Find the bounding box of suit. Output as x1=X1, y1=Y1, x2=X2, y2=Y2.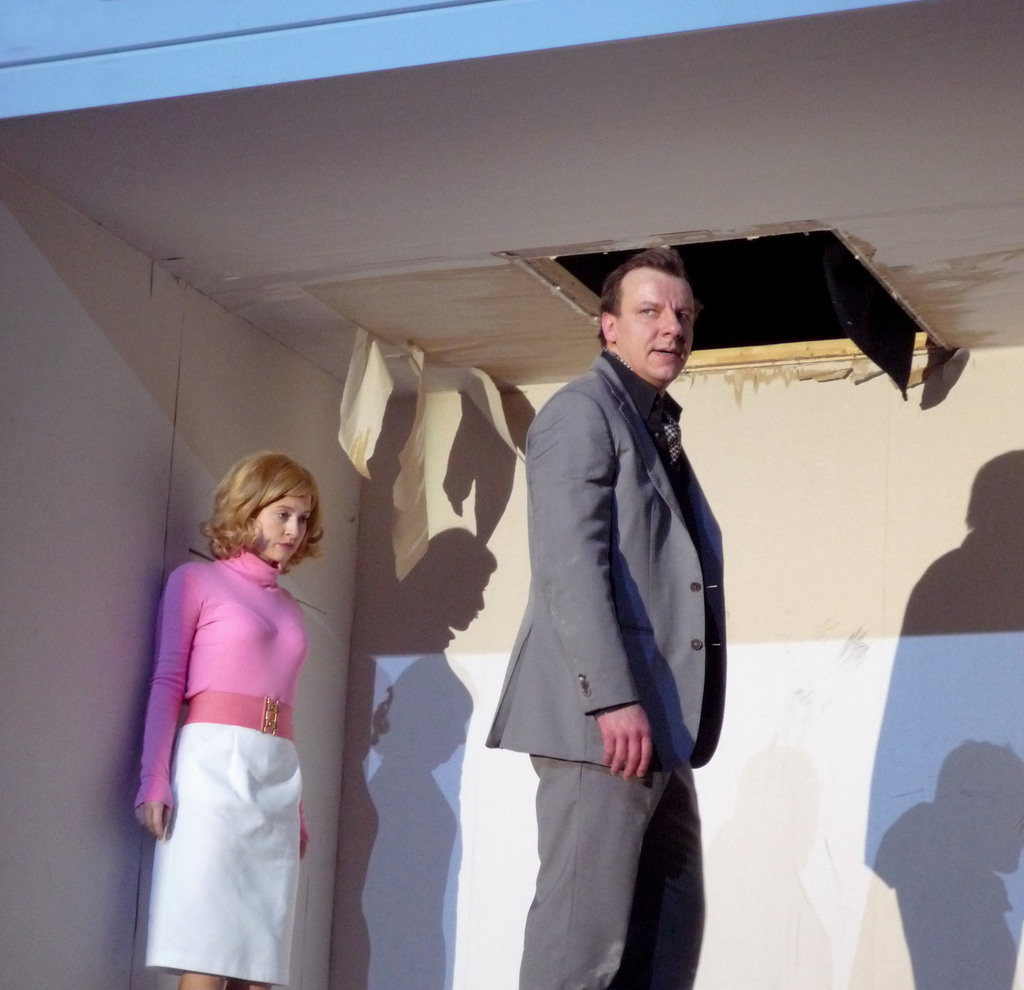
x1=481, y1=352, x2=705, y2=989.
